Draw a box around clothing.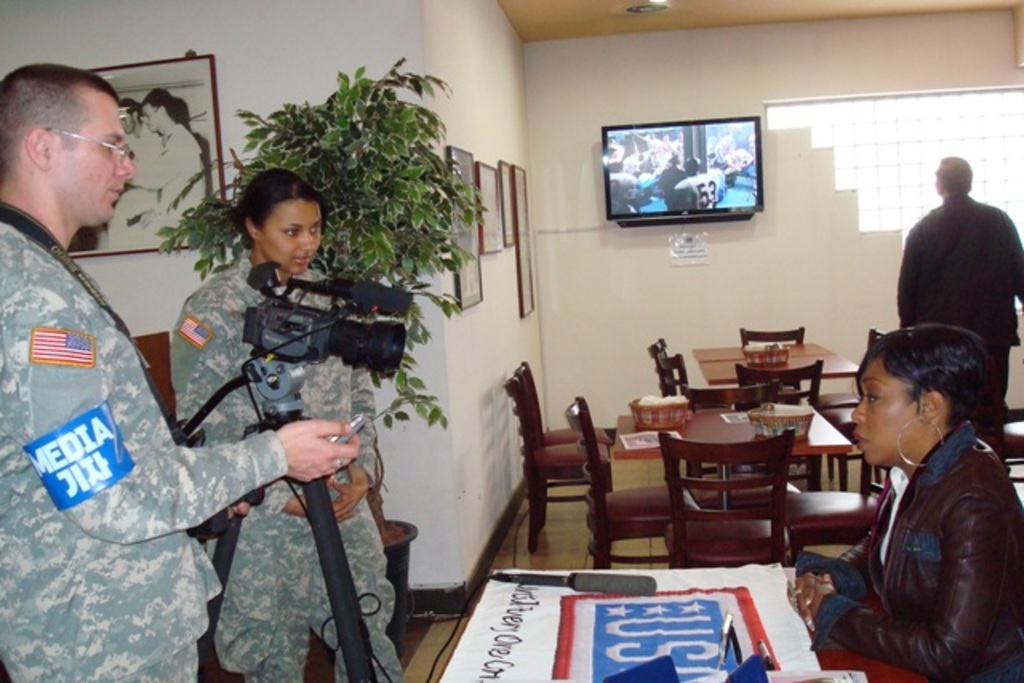
(x1=106, y1=120, x2=168, y2=248).
